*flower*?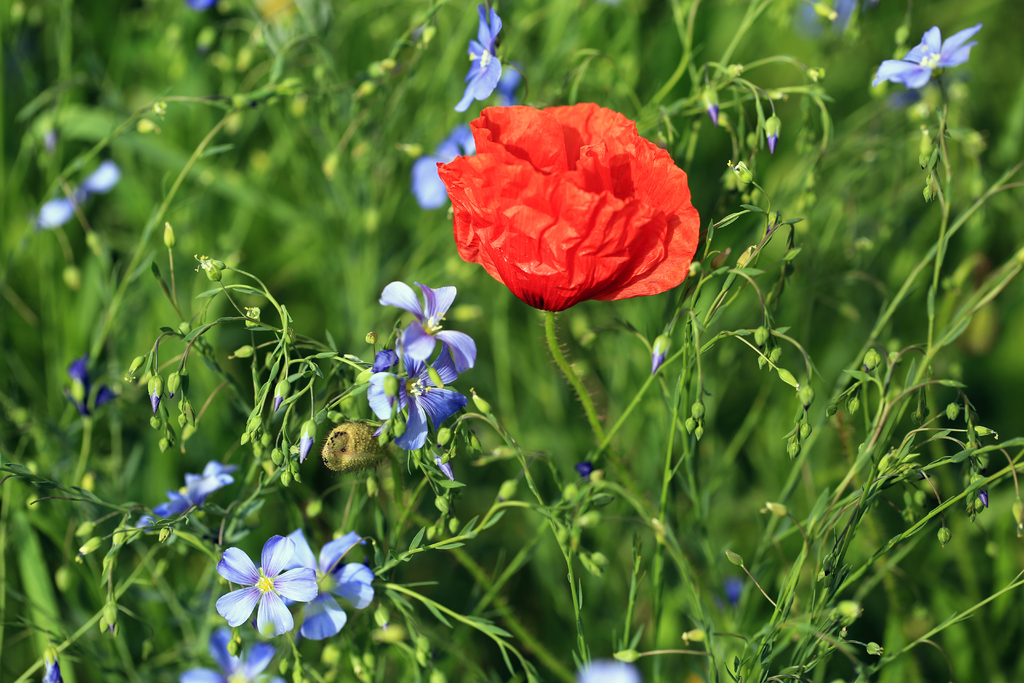
BBox(418, 452, 461, 488)
